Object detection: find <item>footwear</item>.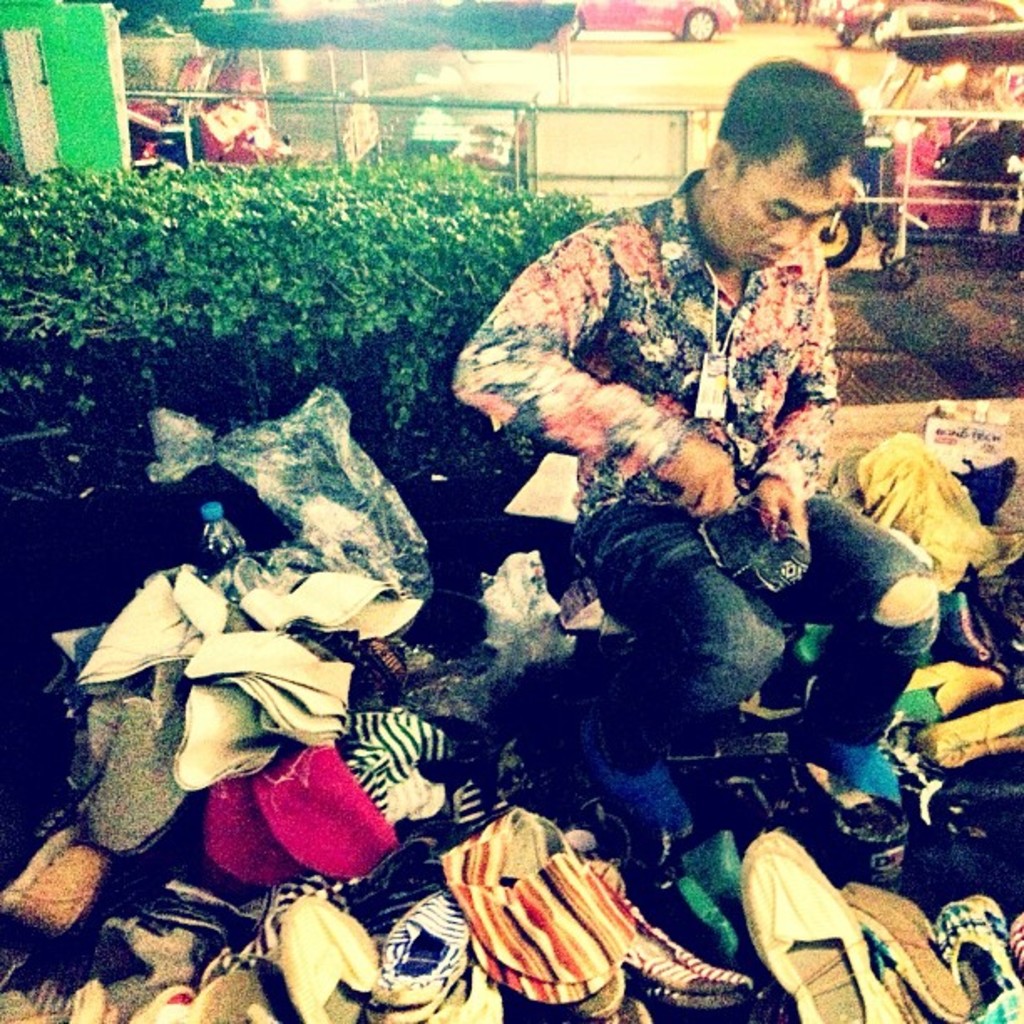
363/880/479/1017.
